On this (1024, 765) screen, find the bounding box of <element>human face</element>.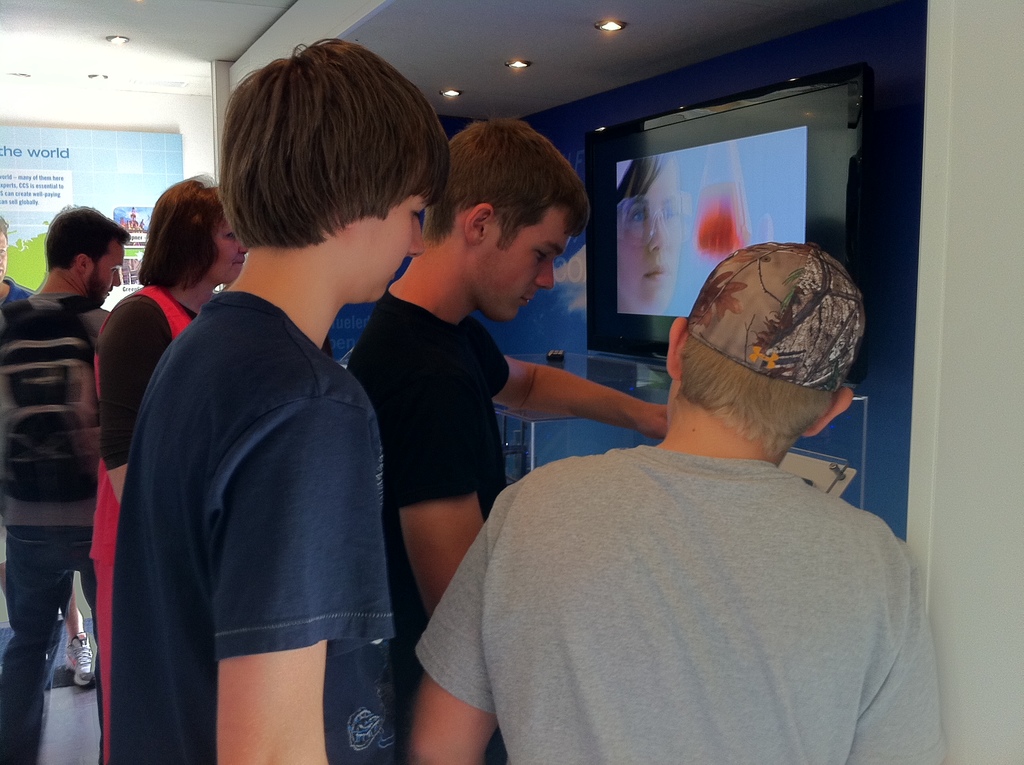
Bounding box: <box>346,191,429,304</box>.
